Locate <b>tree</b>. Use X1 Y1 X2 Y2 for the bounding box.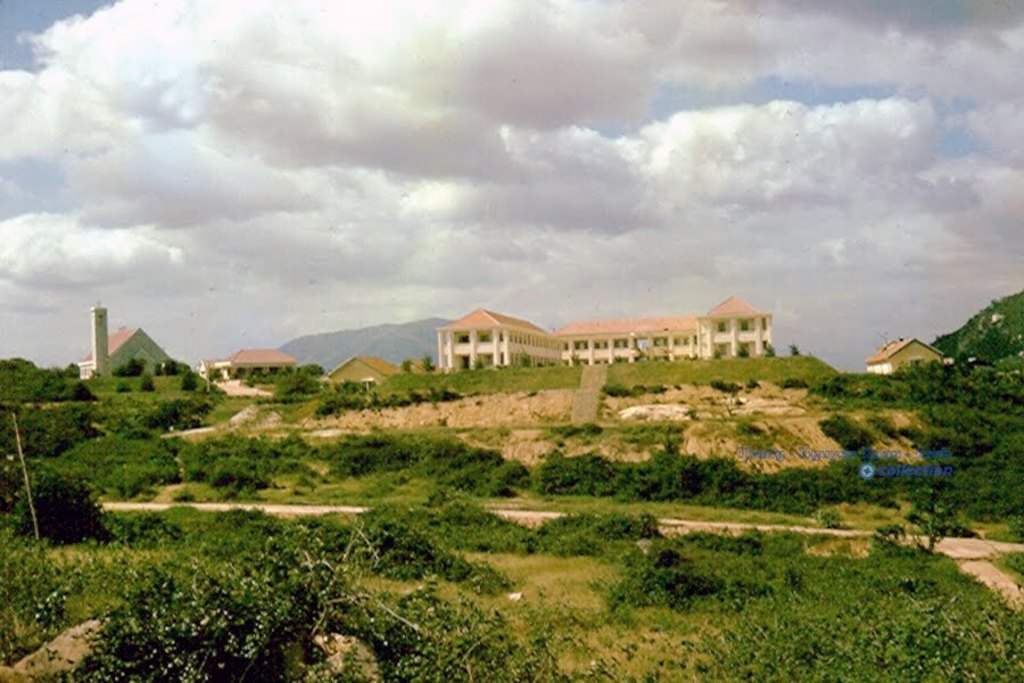
173 427 302 503.
